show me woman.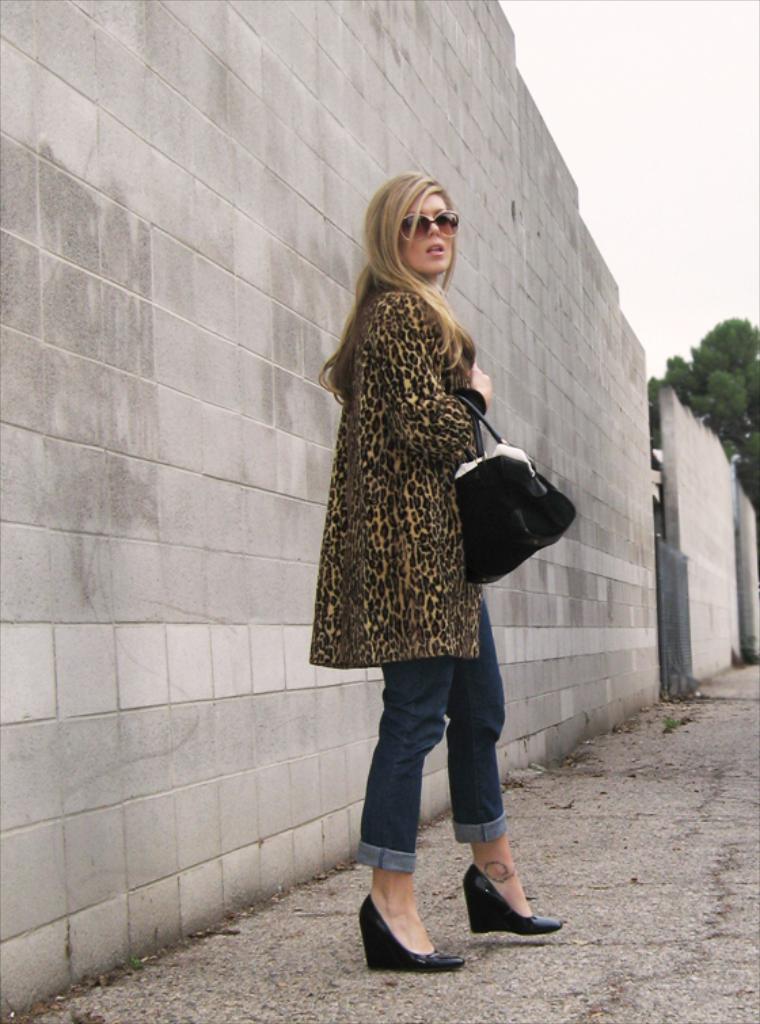
woman is here: left=316, top=172, right=588, bottom=987.
